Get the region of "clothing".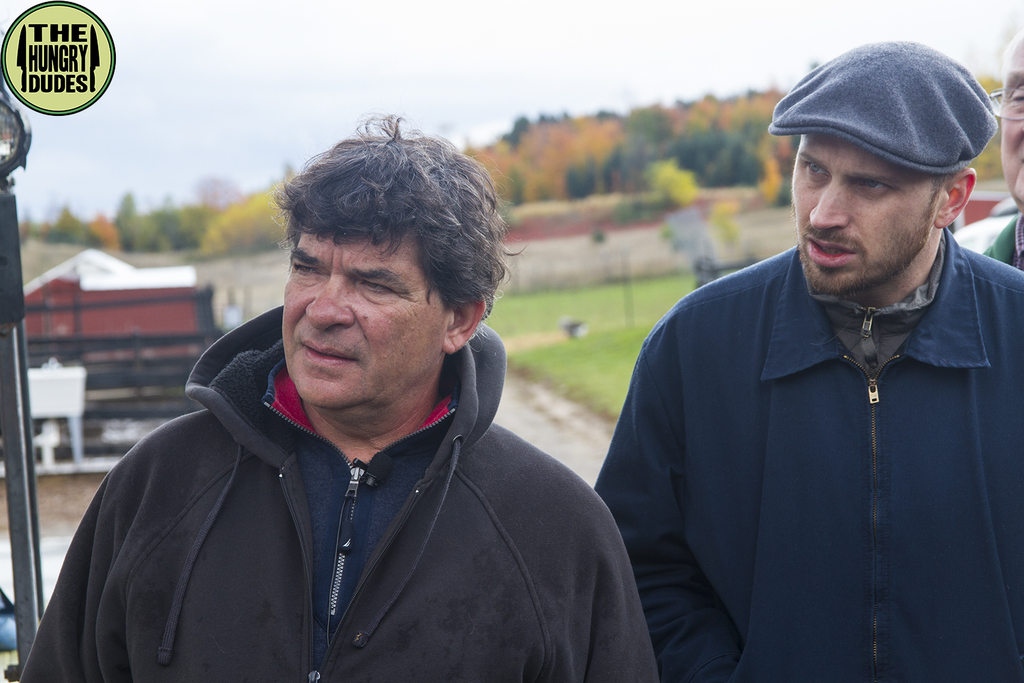
(x1=947, y1=207, x2=1023, y2=268).
